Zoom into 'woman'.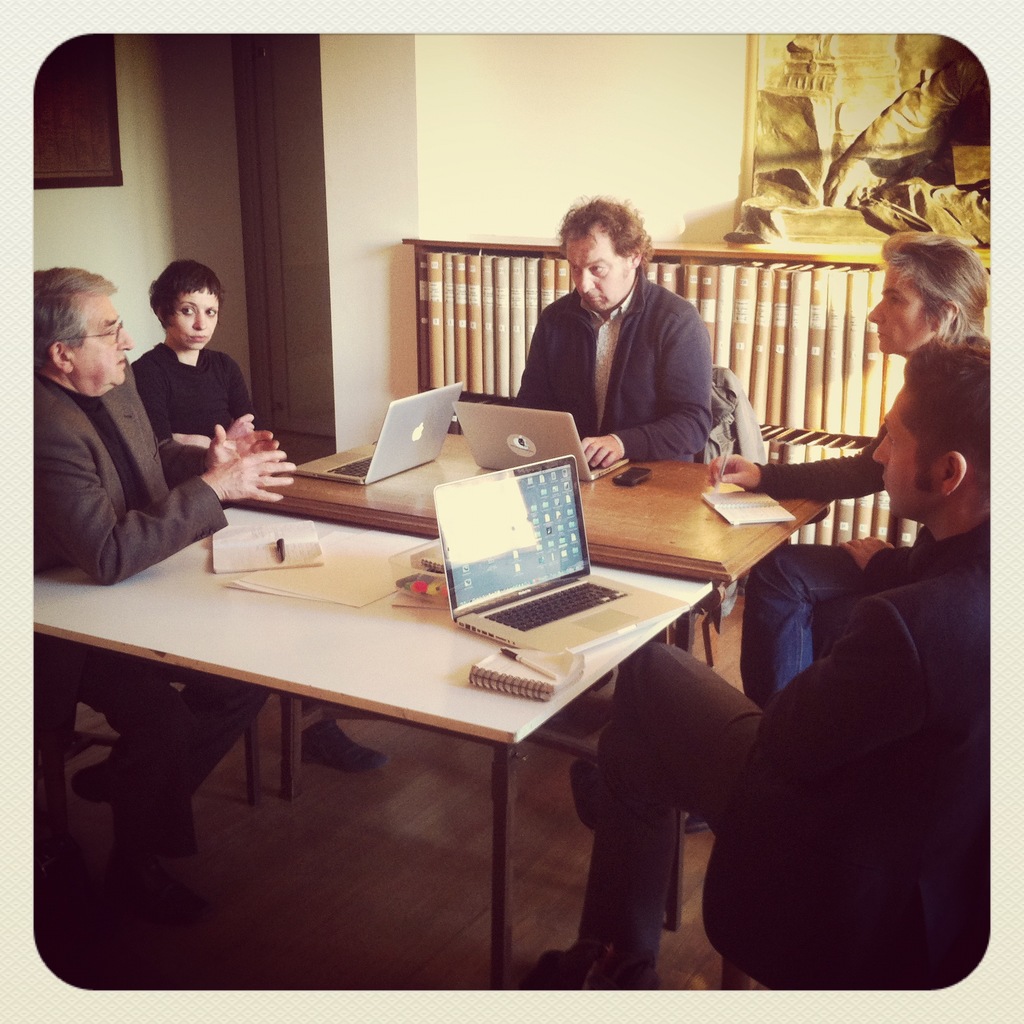
Zoom target: (x1=127, y1=260, x2=385, y2=767).
